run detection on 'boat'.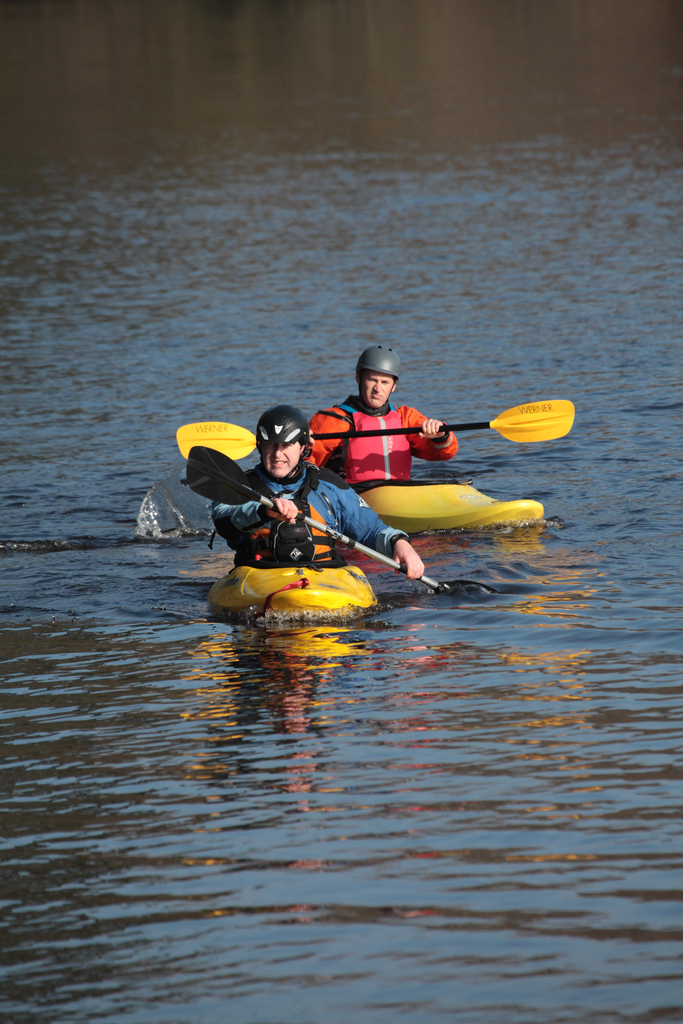
Result: 350,472,545,535.
